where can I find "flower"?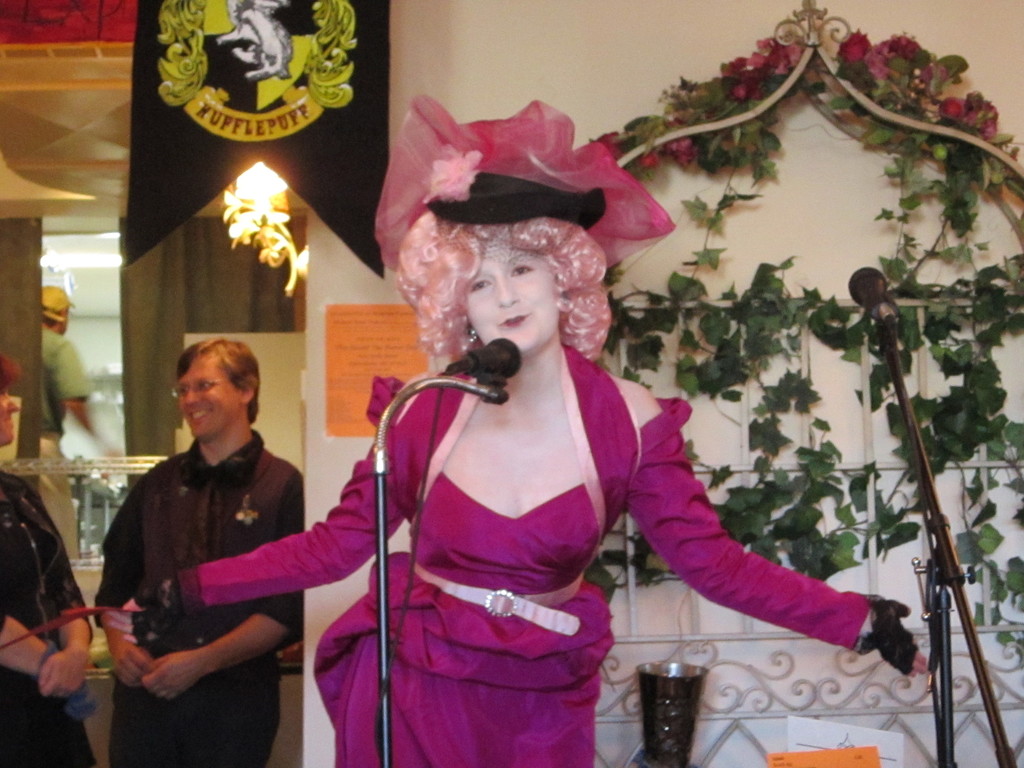
You can find it at x1=420, y1=149, x2=483, y2=202.
